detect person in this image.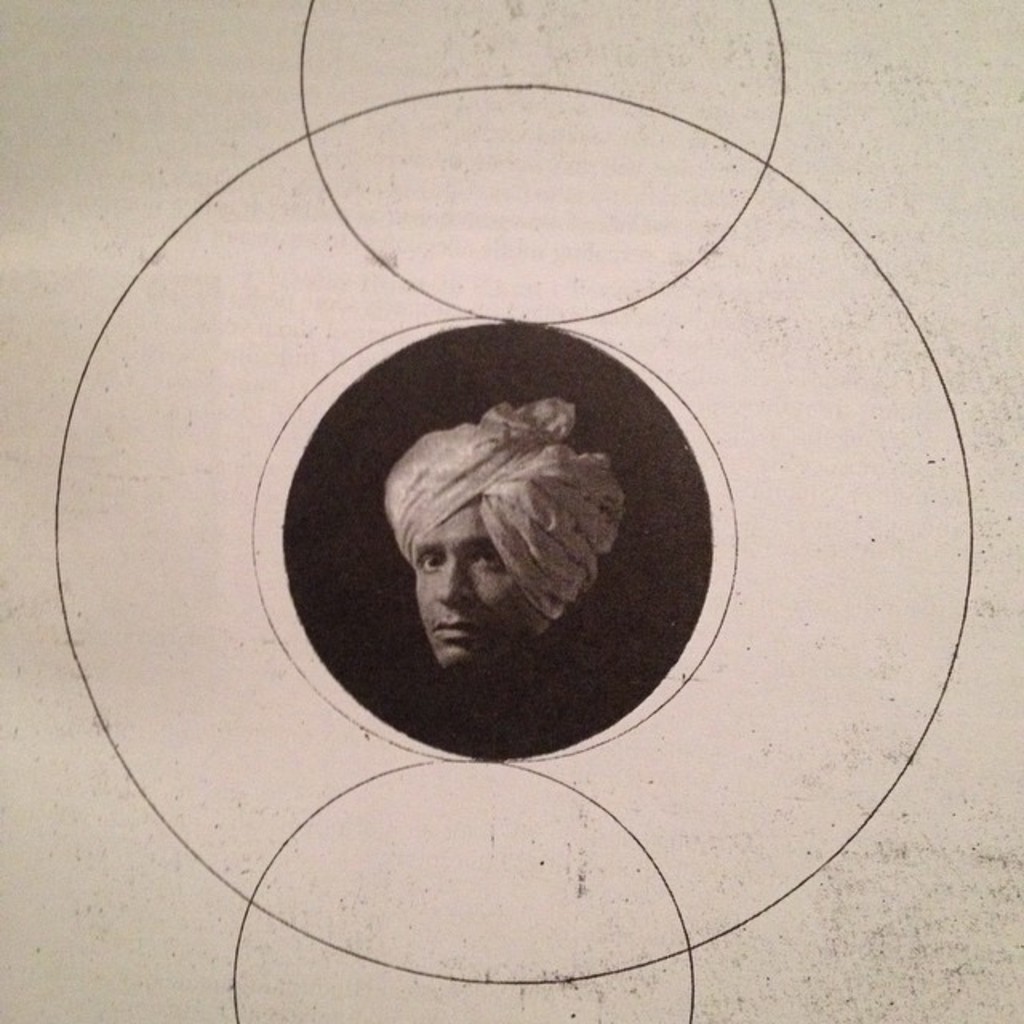
Detection: detection(389, 387, 627, 669).
